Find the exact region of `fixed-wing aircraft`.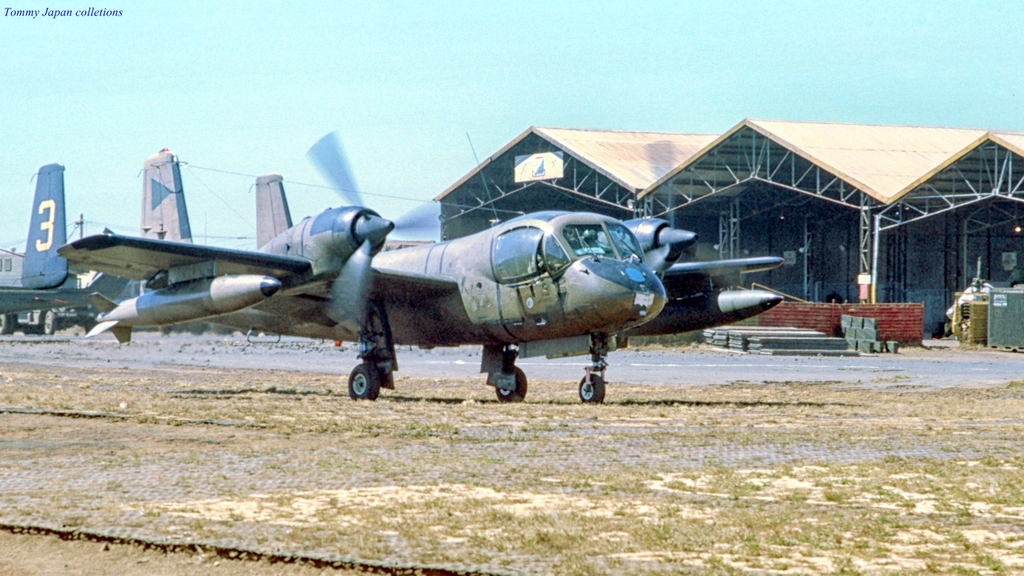
Exact region: l=212, t=170, r=320, b=340.
